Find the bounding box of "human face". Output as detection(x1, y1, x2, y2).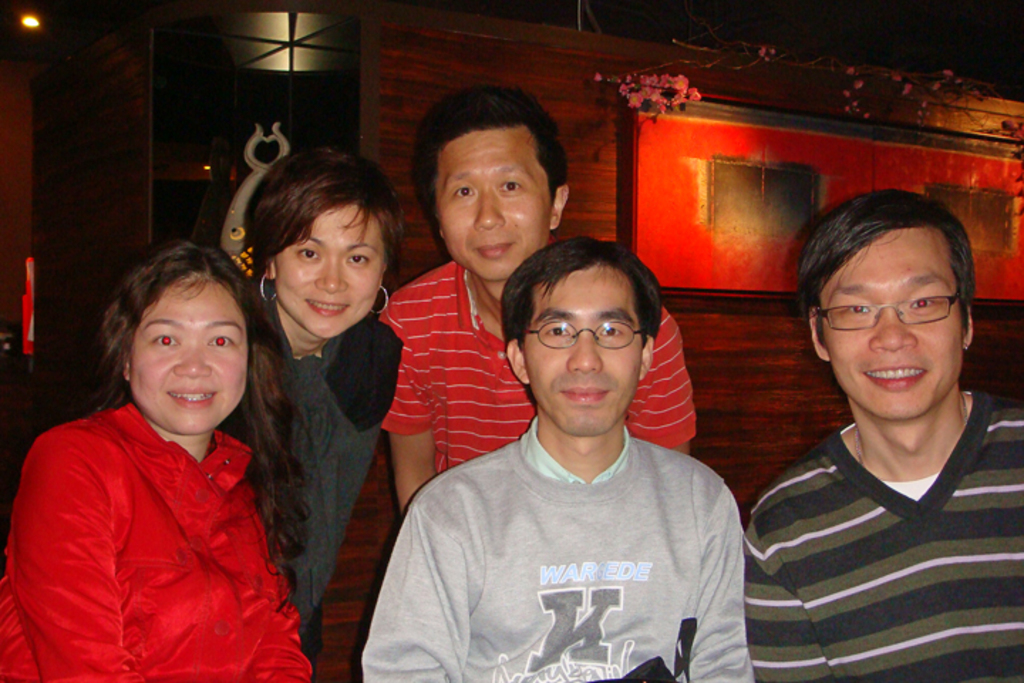
detection(438, 122, 558, 287).
